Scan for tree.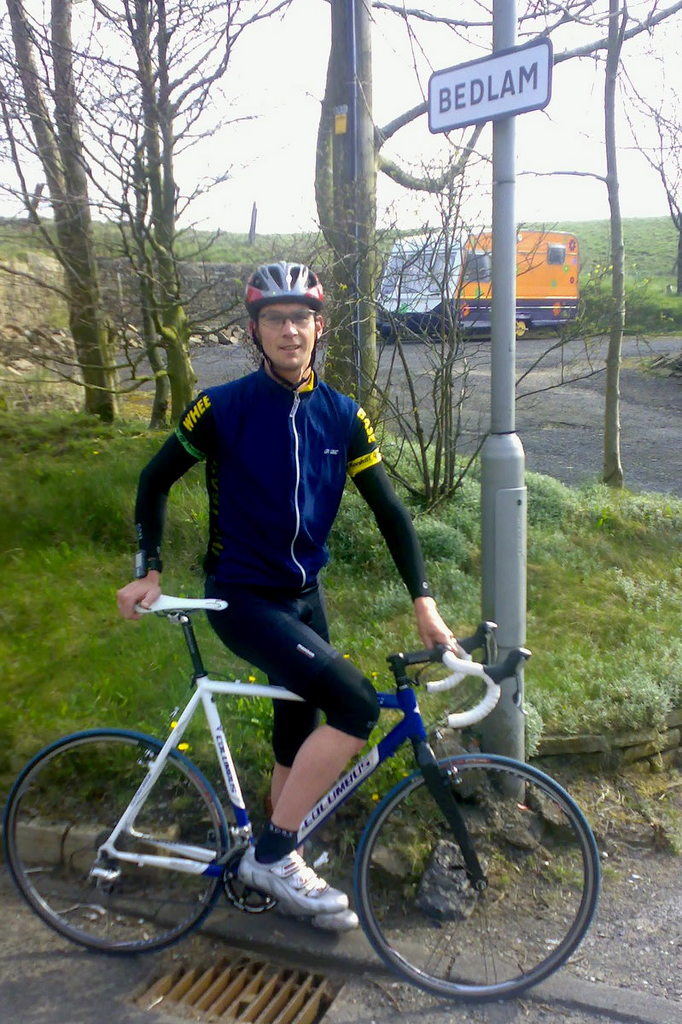
Scan result: bbox(93, 0, 313, 435).
